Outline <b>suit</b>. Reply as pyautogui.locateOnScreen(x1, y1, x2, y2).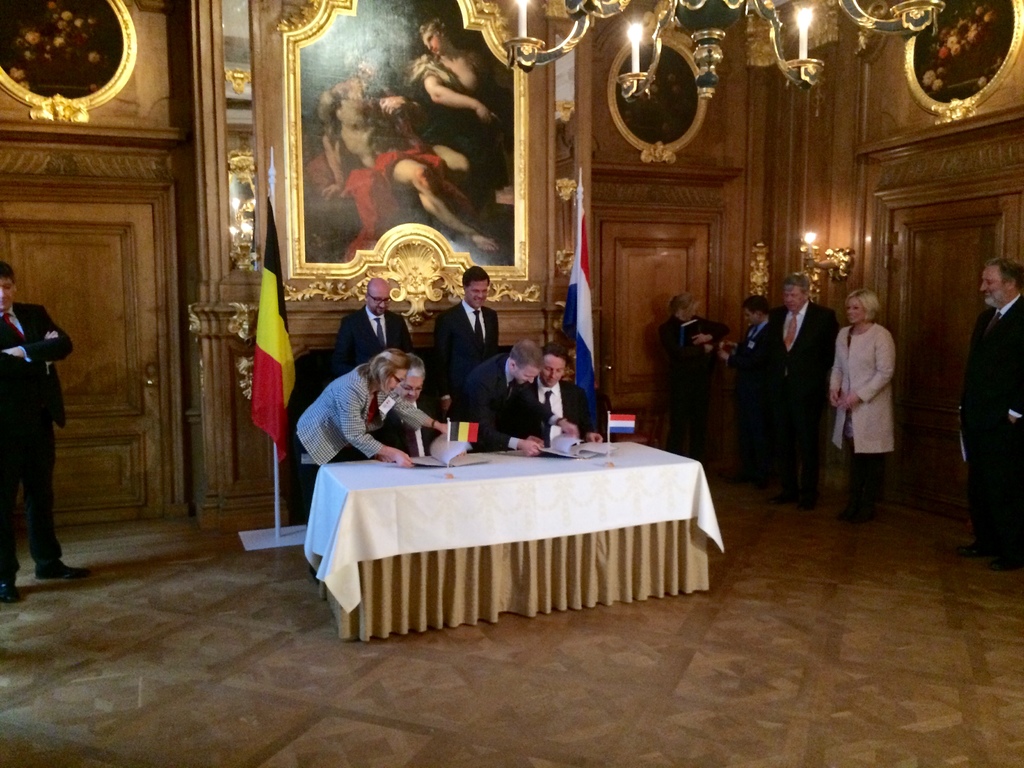
pyautogui.locateOnScreen(292, 364, 435, 468).
